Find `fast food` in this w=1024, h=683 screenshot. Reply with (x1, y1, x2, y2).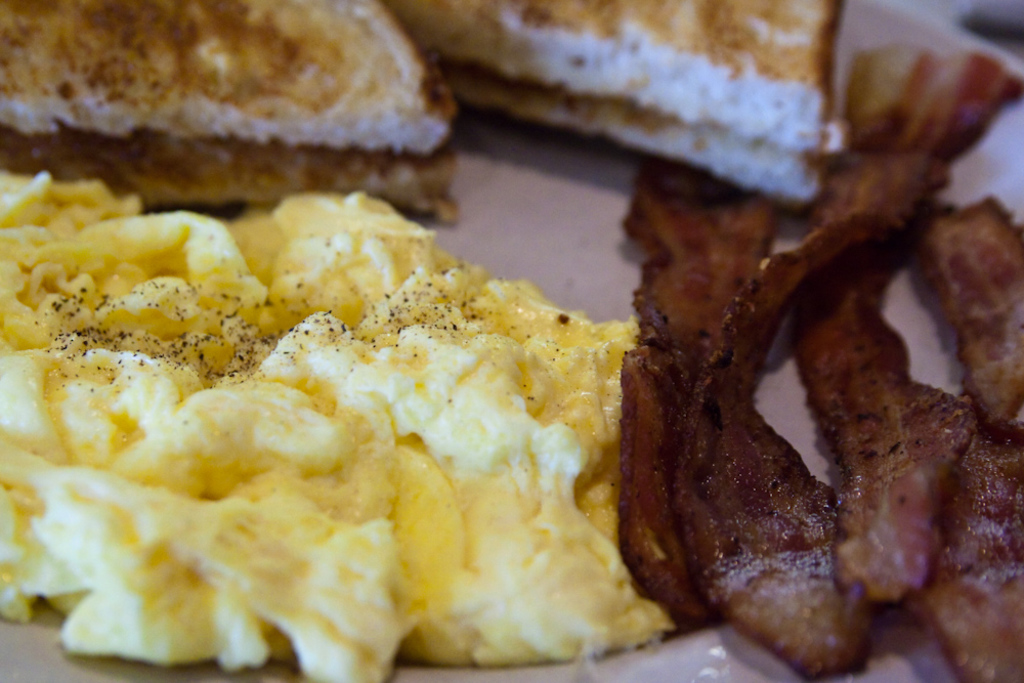
(13, 1, 466, 224).
